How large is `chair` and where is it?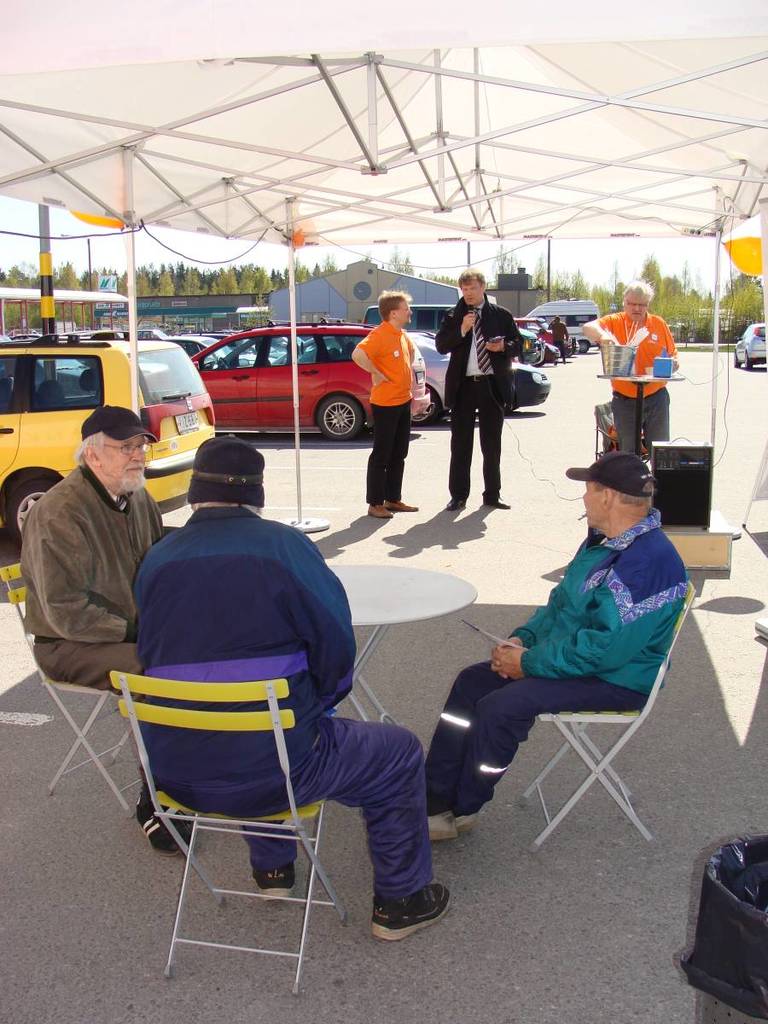
Bounding box: {"left": 515, "top": 587, "right": 697, "bottom": 850}.
